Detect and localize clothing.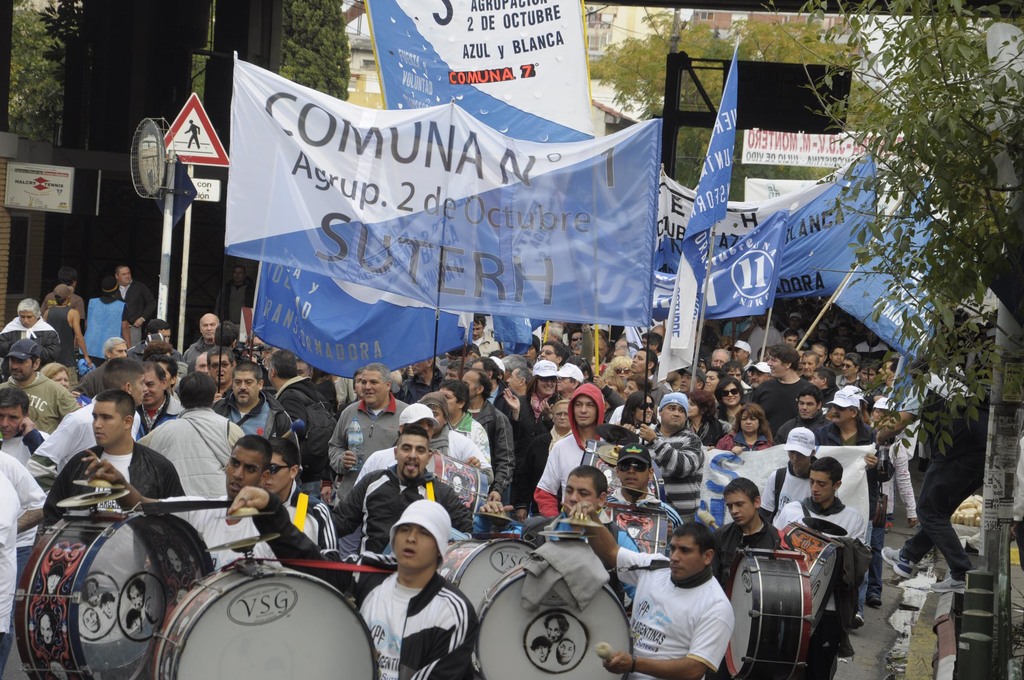
Localized at detection(639, 558, 751, 665).
